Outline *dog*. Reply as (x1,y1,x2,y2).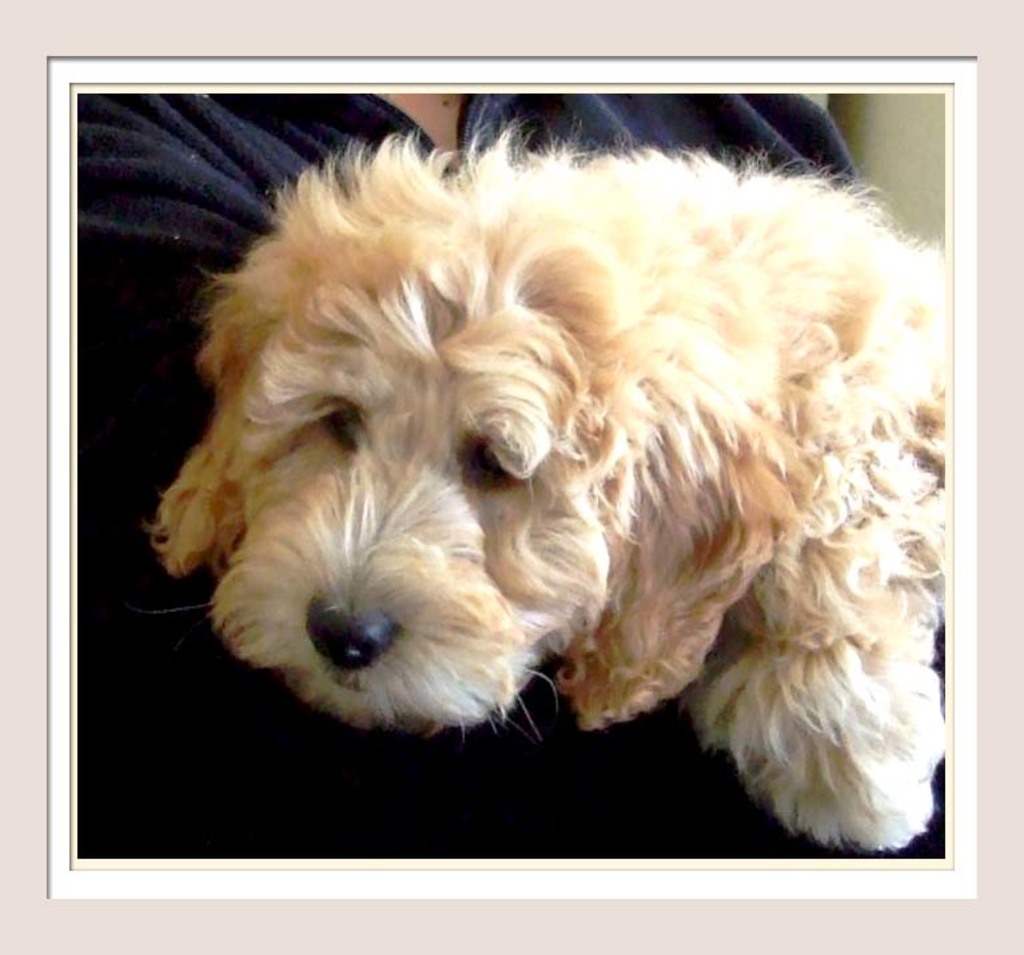
(140,111,947,859).
